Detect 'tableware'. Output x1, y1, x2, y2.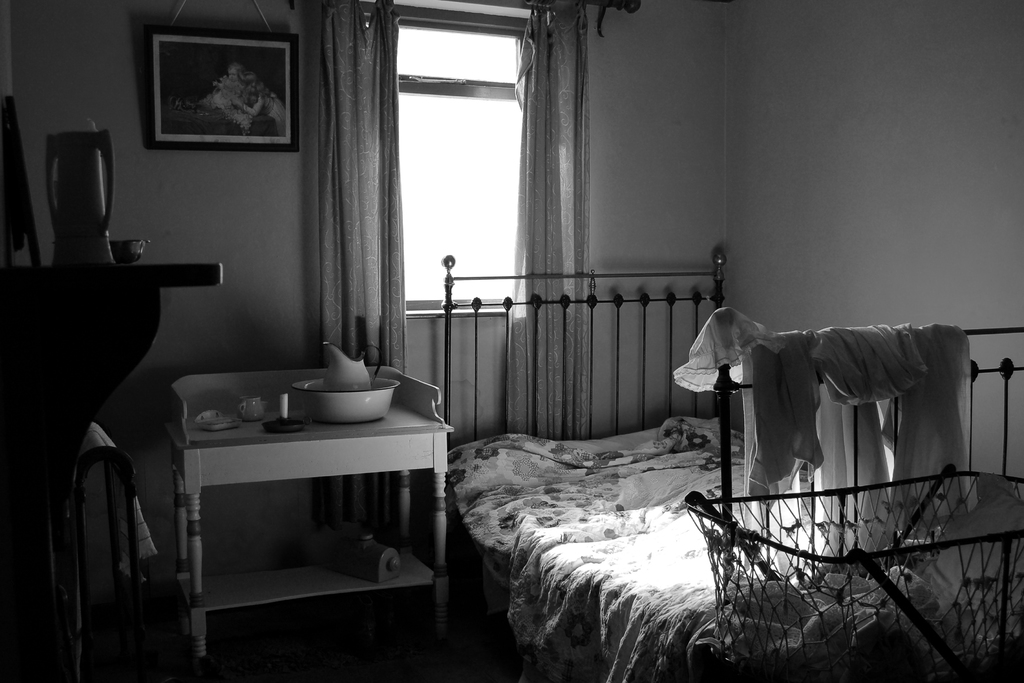
291, 375, 399, 426.
